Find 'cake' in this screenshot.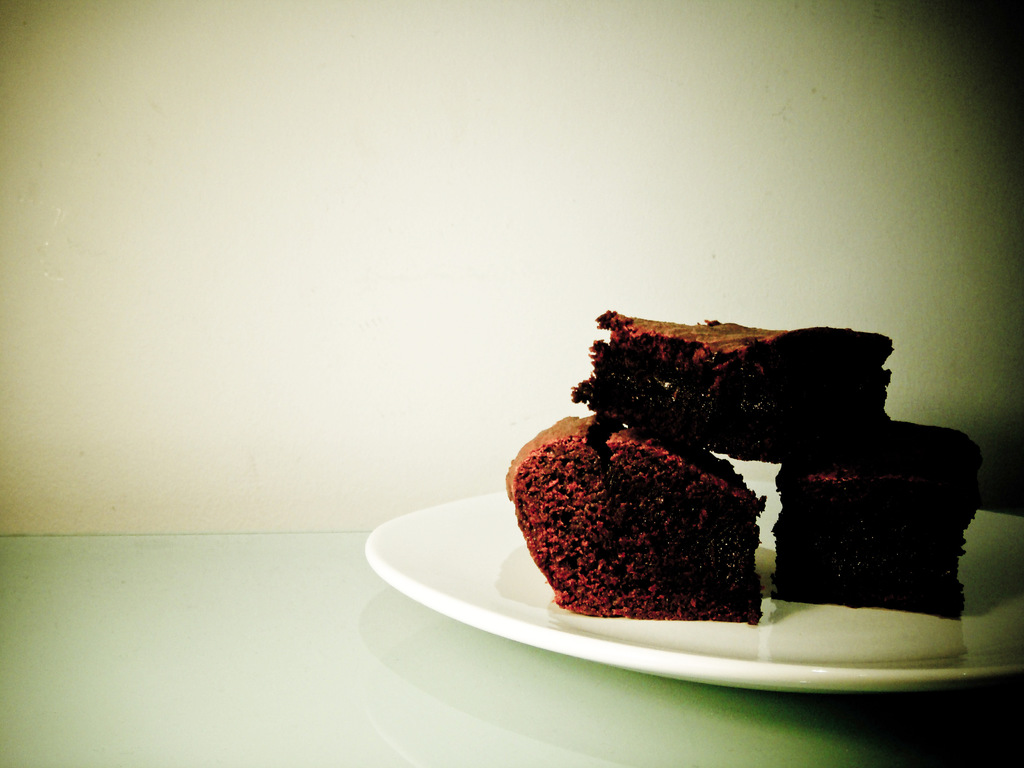
The bounding box for 'cake' is l=772, t=422, r=993, b=623.
